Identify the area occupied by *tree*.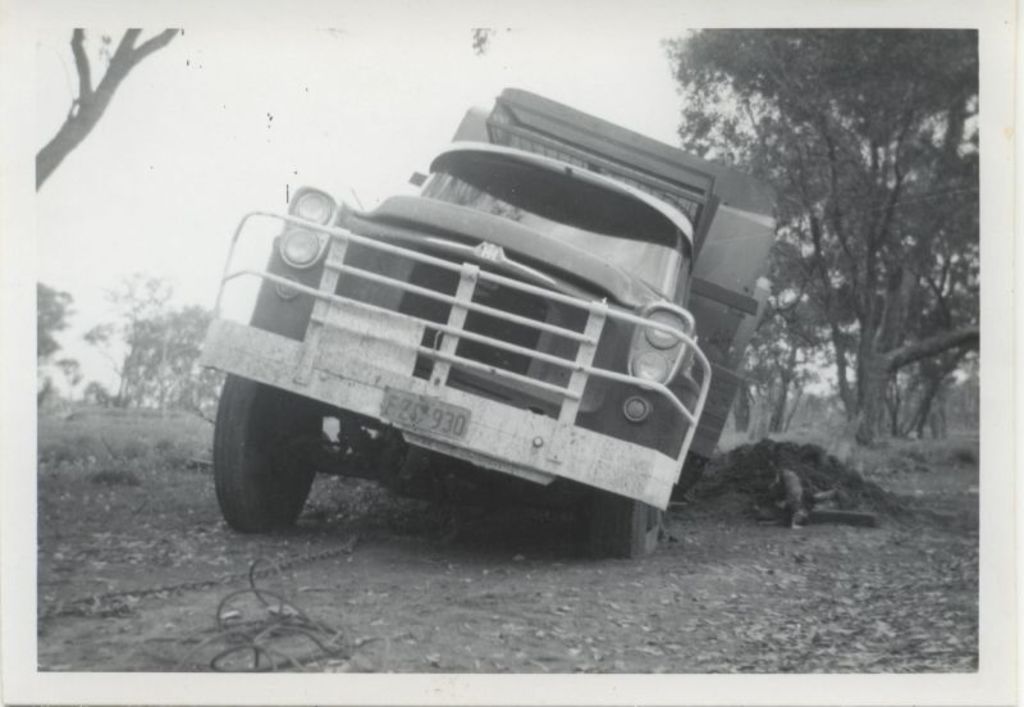
Area: <box>35,280,72,366</box>.
